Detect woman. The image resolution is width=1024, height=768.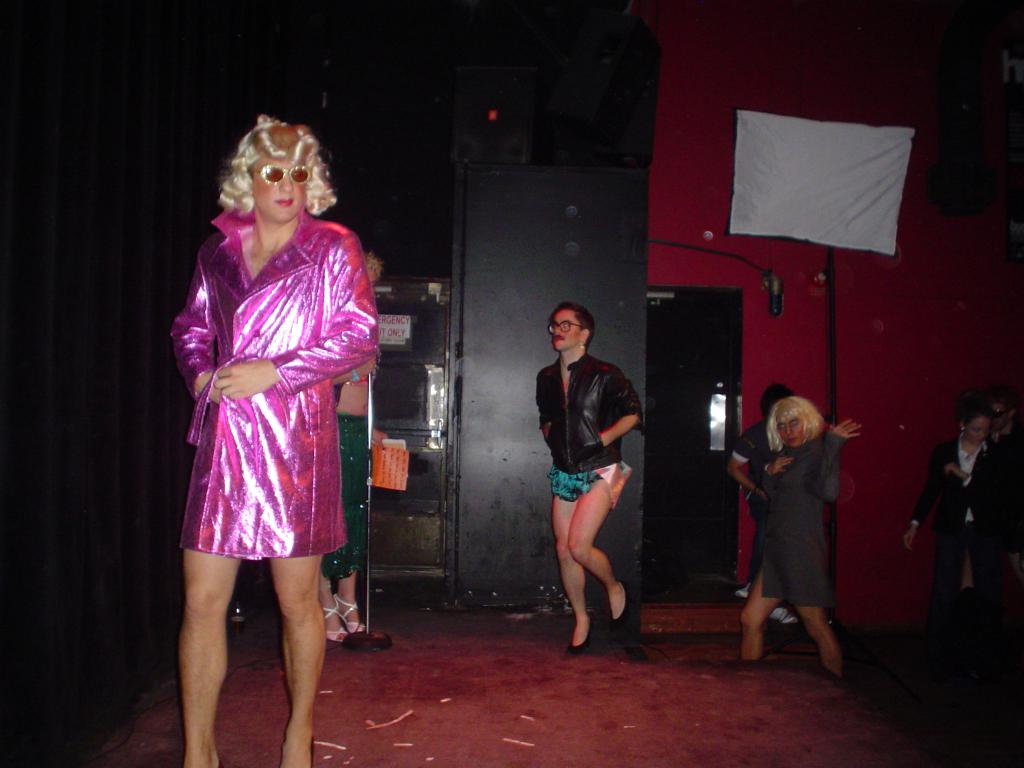
region(895, 403, 1009, 646).
